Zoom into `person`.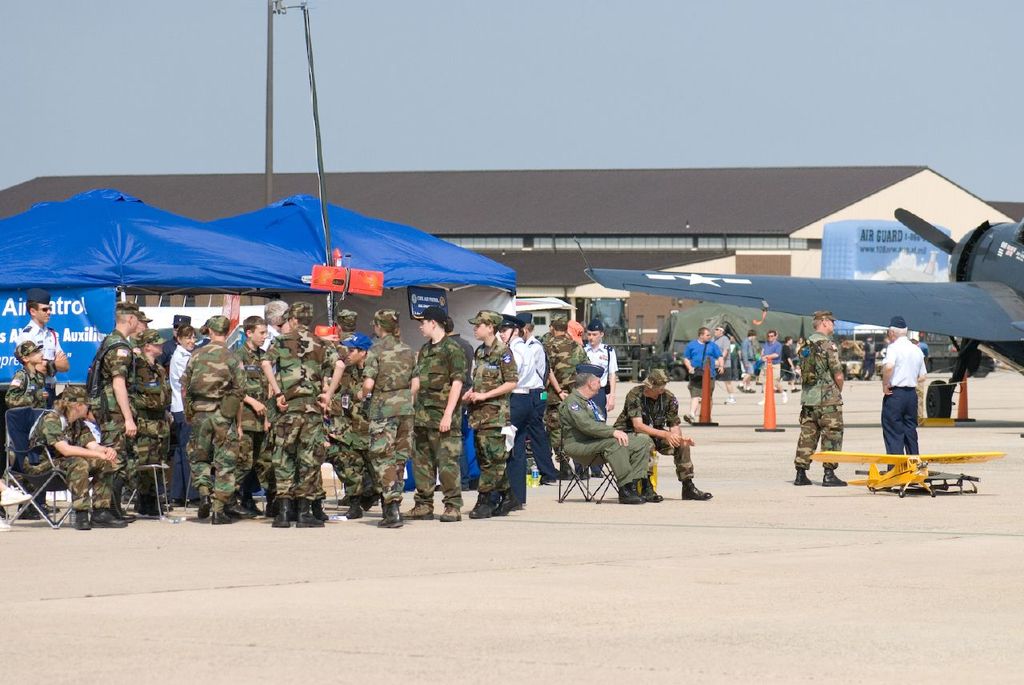
Zoom target: bbox=[330, 331, 366, 519].
